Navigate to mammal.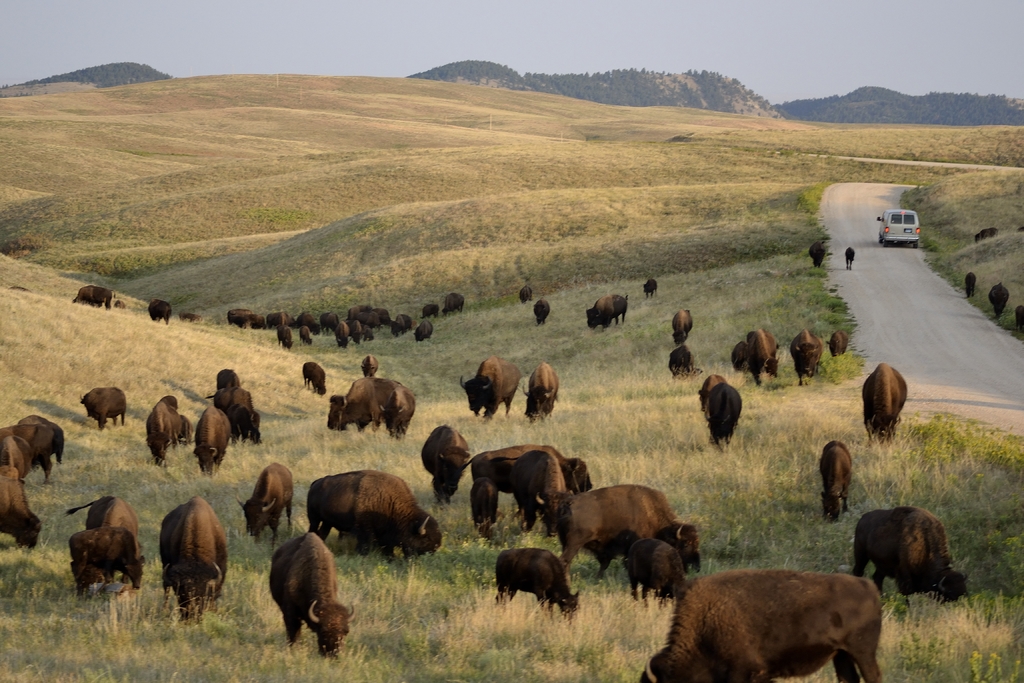
Navigation target: [973,225,997,240].
